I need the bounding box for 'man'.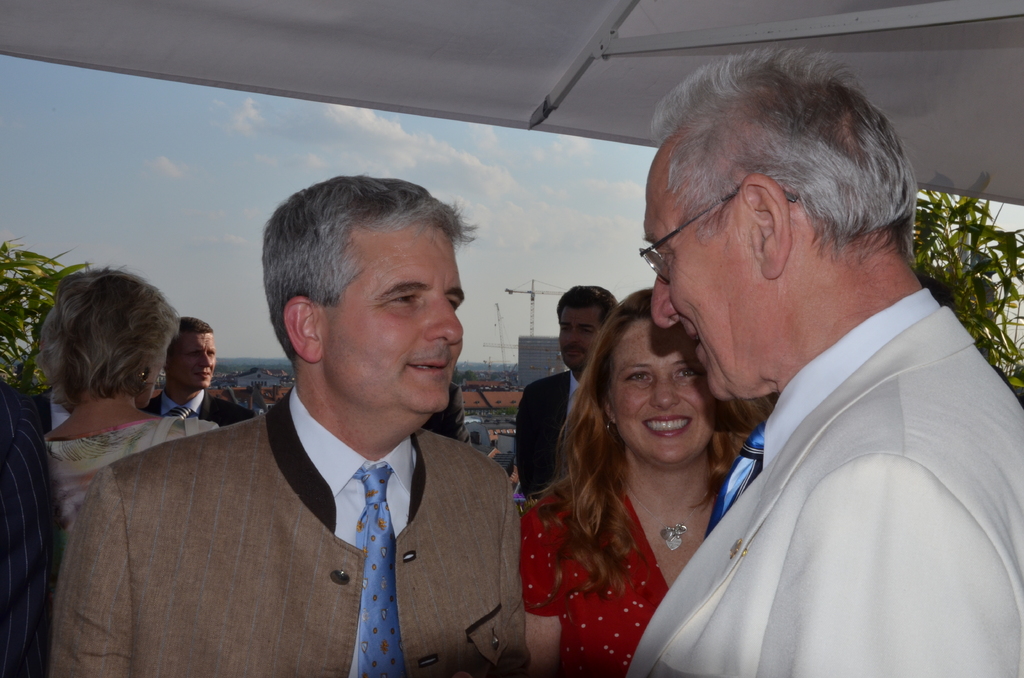
Here it is: [74,204,545,669].
